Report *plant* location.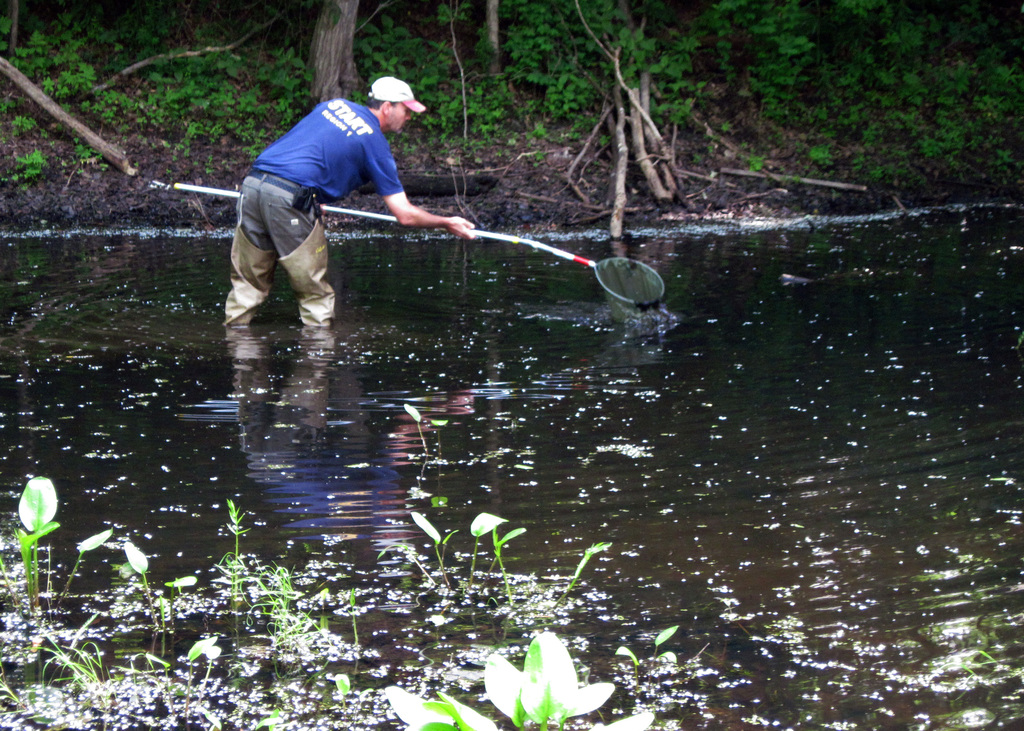
Report: l=477, t=604, r=620, b=730.
